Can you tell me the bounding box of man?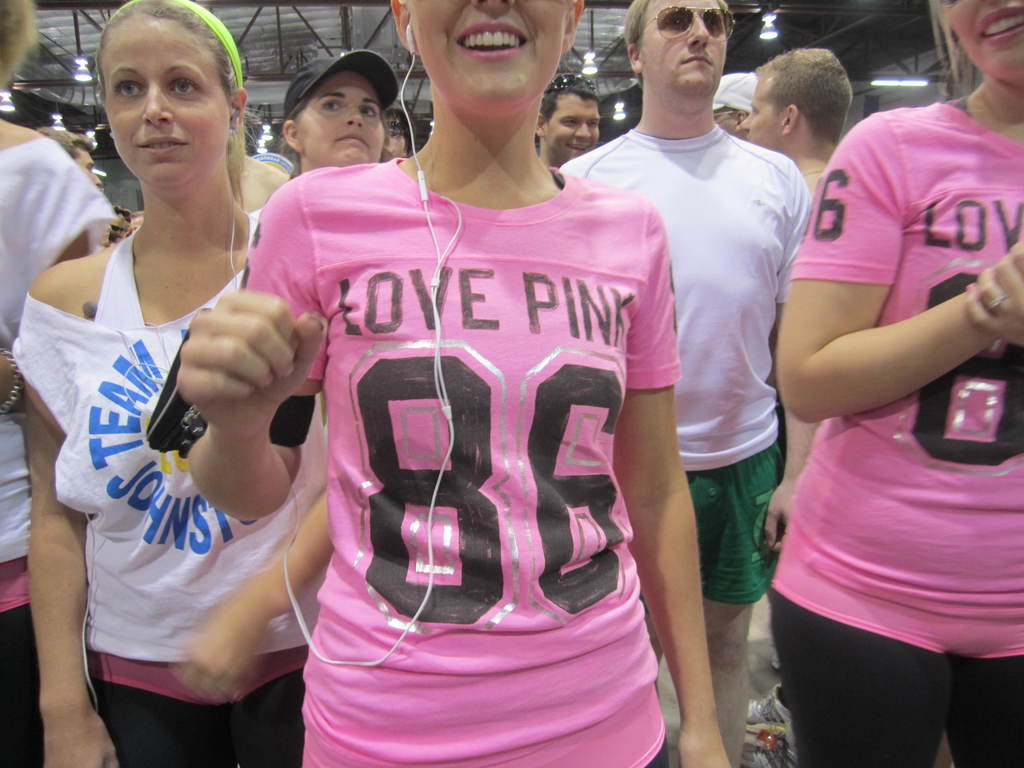
742, 40, 873, 767.
